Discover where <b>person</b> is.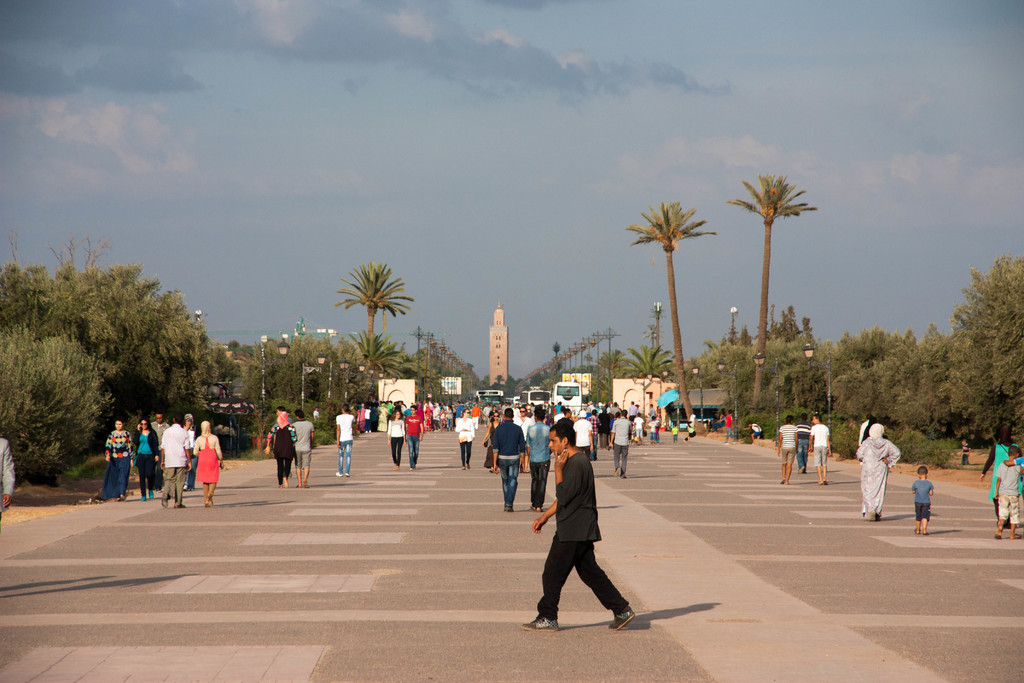
Discovered at (485,407,525,516).
